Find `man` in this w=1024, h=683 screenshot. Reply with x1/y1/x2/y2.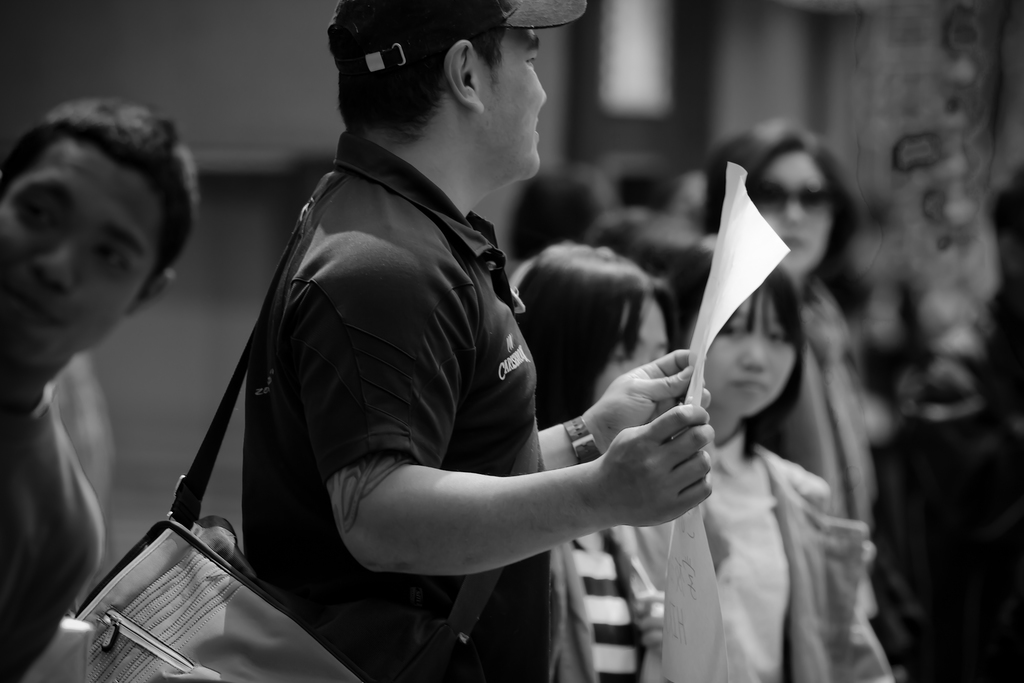
0/92/194/682.
